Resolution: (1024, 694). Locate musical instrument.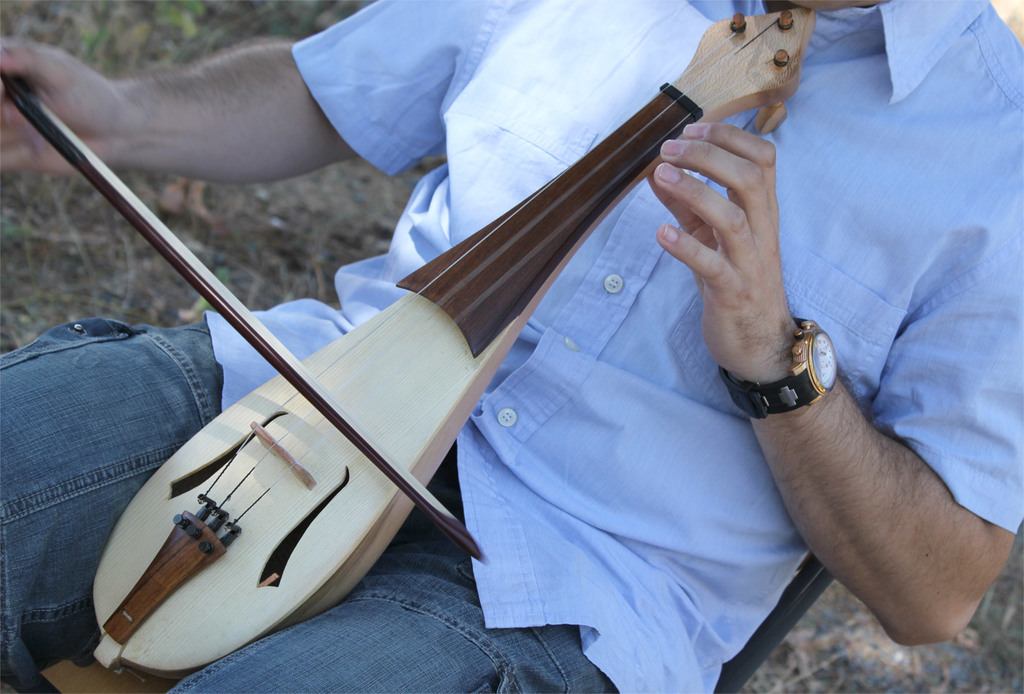
86 23 829 660.
